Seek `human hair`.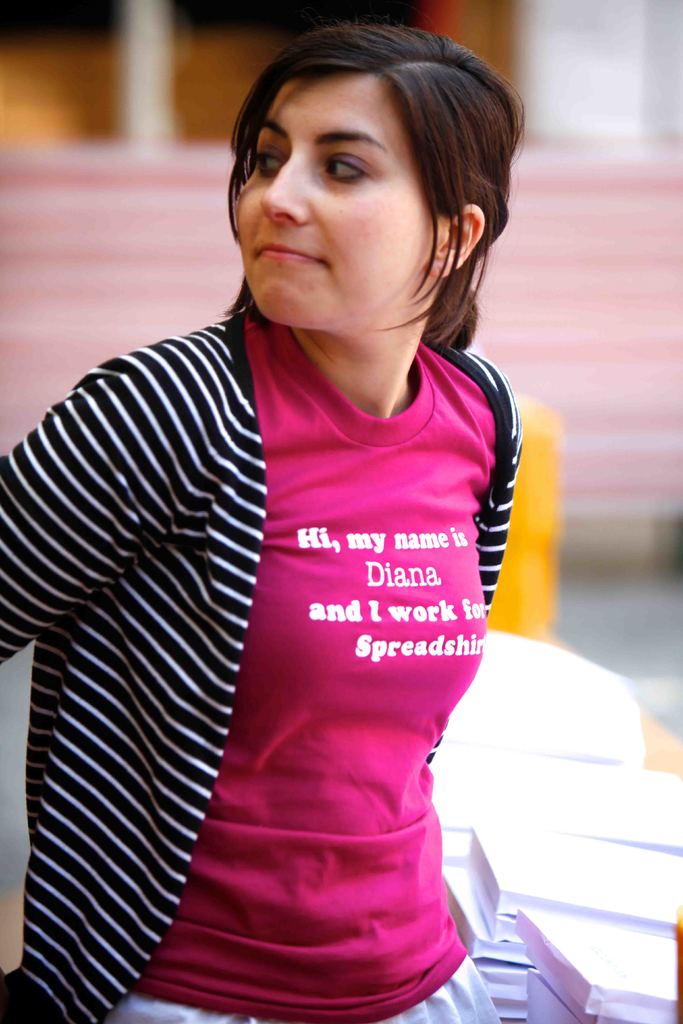
227:19:520:388.
